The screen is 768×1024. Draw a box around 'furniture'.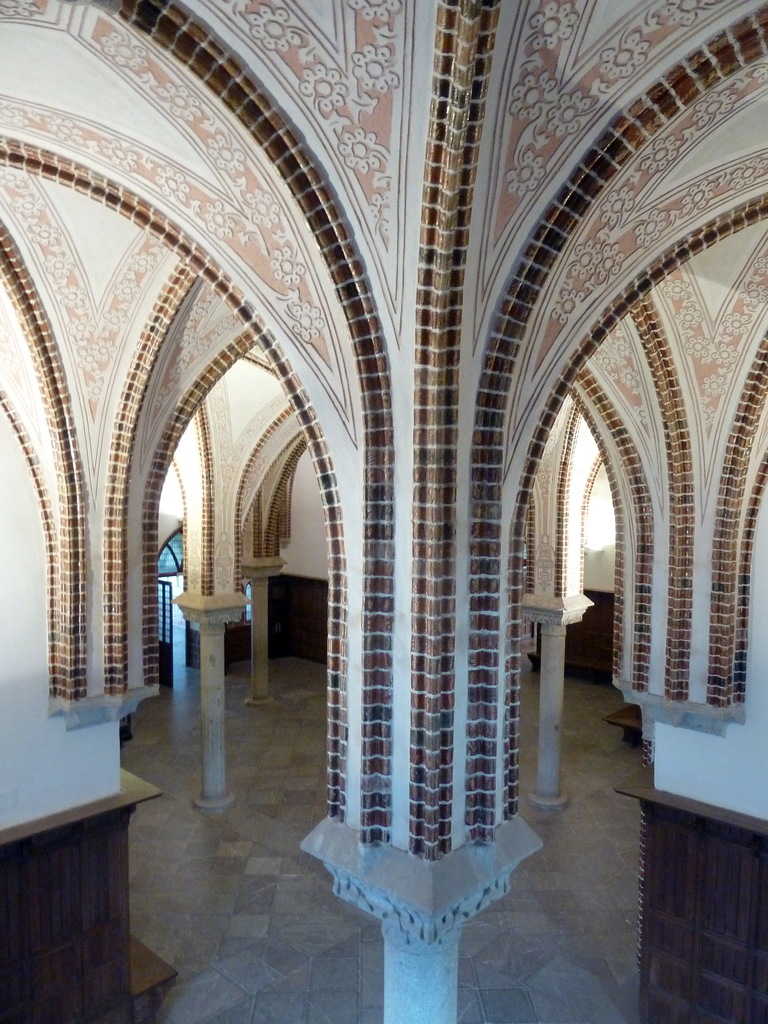
0 763 172 1023.
